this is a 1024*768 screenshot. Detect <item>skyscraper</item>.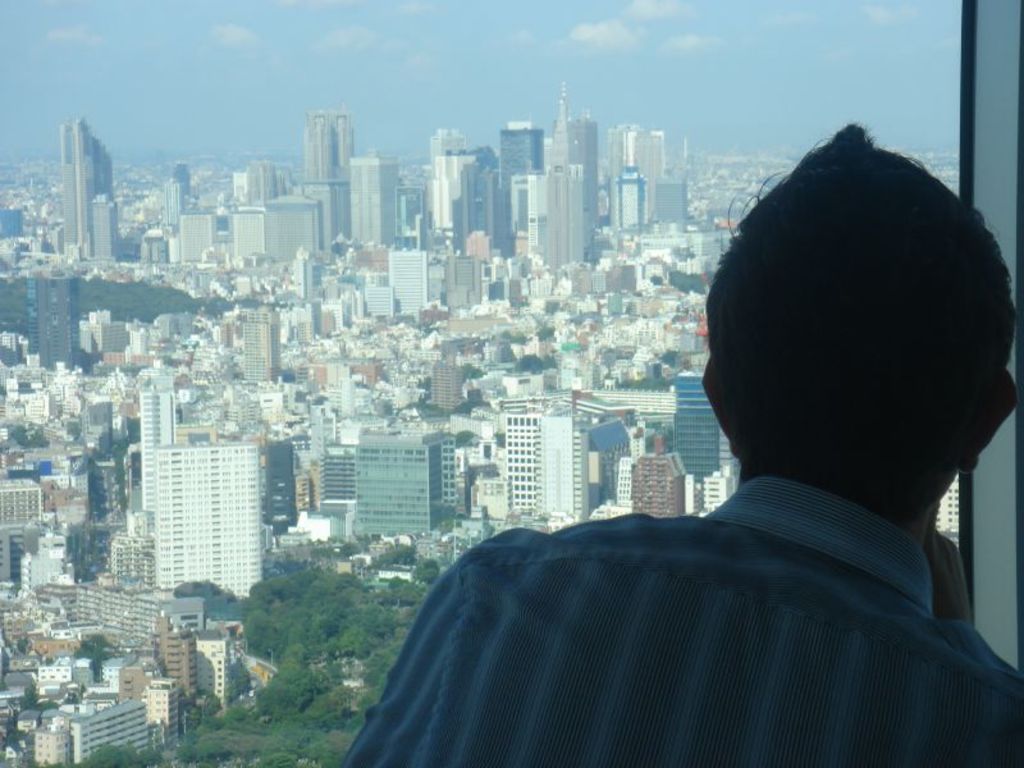
<box>349,143,398,246</box>.
